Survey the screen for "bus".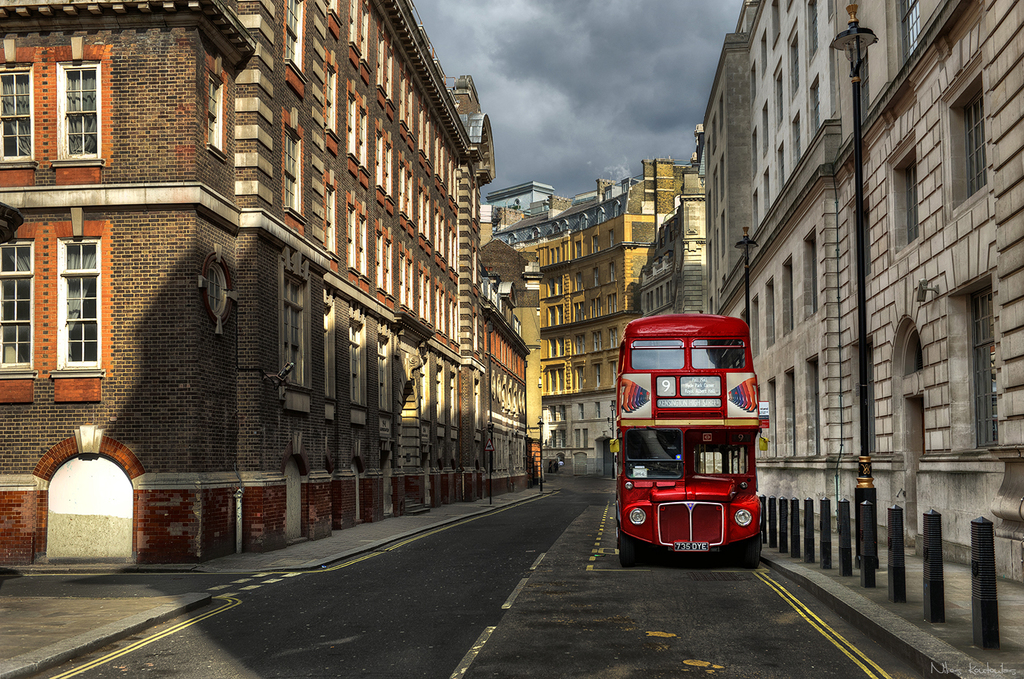
Survey found: [x1=609, y1=316, x2=771, y2=566].
